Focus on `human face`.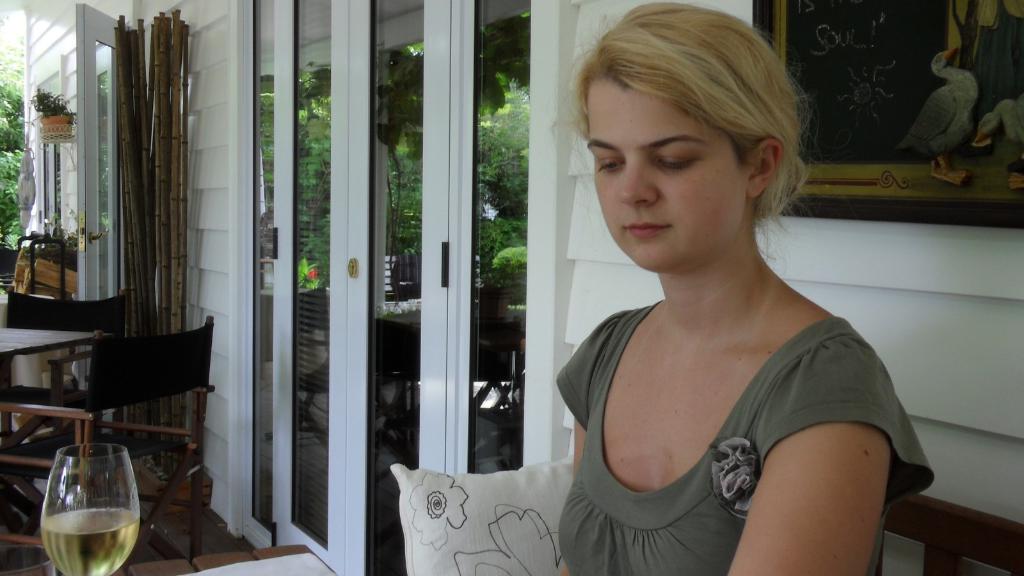
Focused at {"x1": 586, "y1": 77, "x2": 744, "y2": 272}.
